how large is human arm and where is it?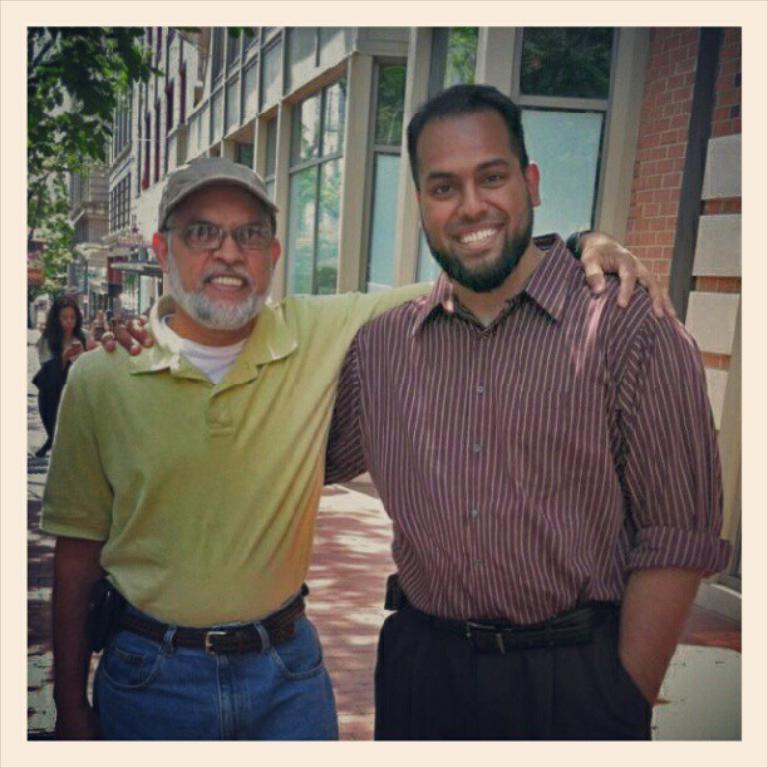
Bounding box: BBox(301, 231, 678, 363).
